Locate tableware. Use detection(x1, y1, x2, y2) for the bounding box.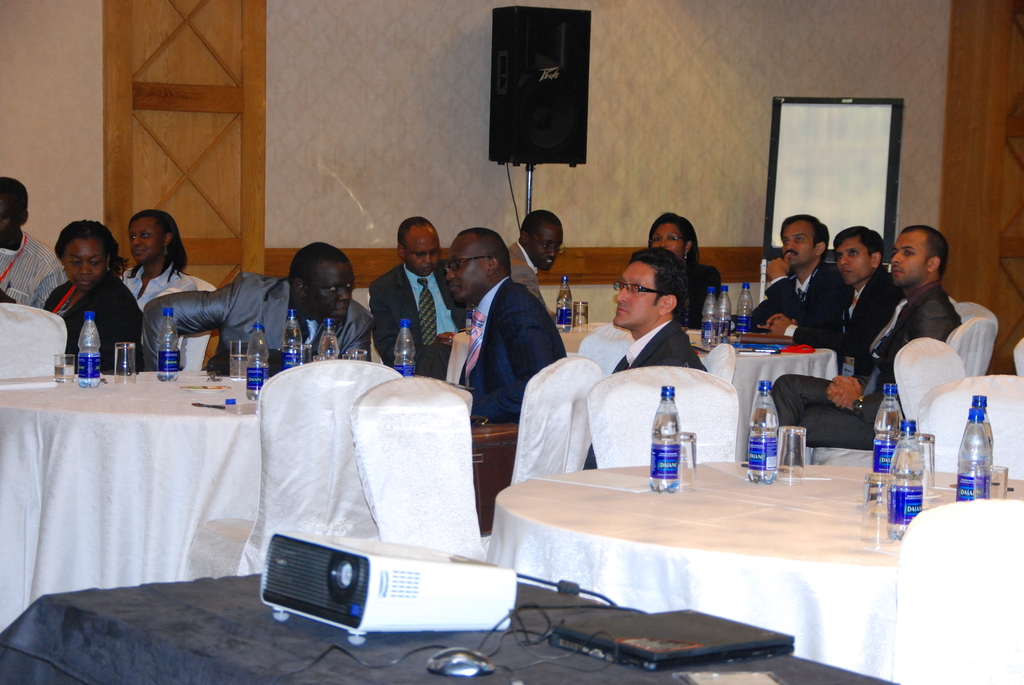
detection(909, 426, 932, 492).
